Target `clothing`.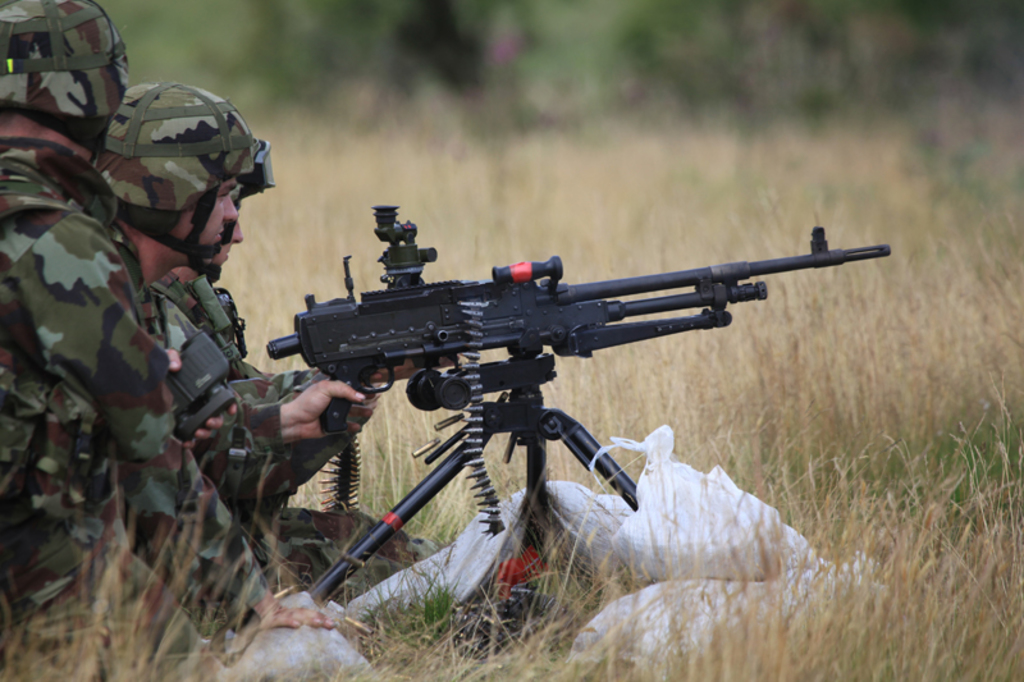
Target region: (left=165, top=276, right=372, bottom=531).
